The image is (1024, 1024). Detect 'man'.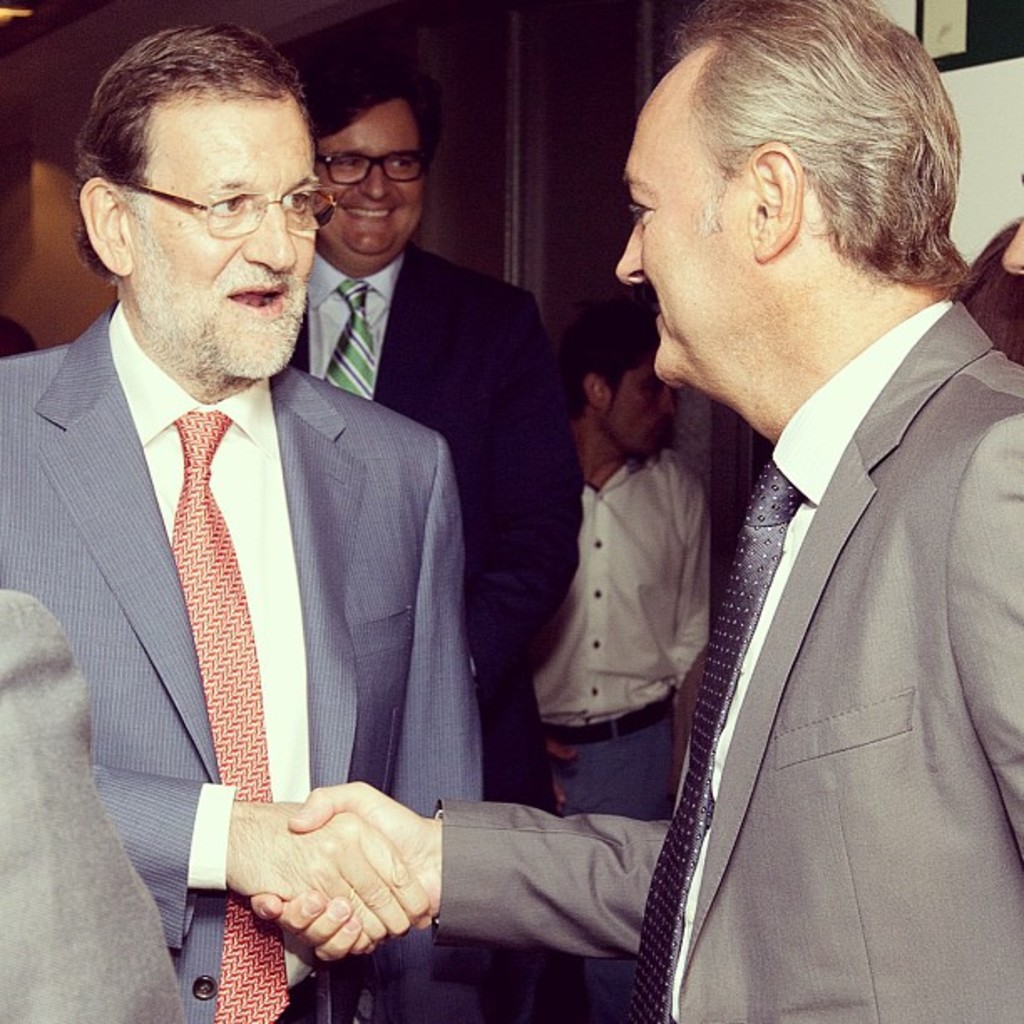
Detection: crop(589, 8, 1023, 1007).
